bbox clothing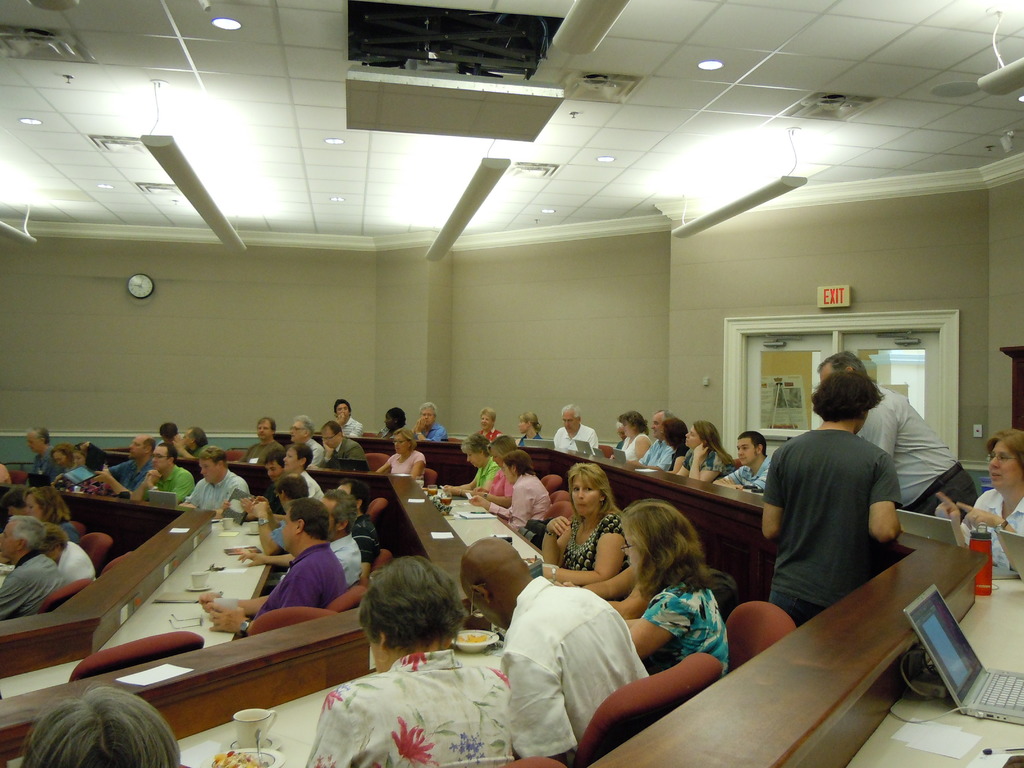
[left=959, top=480, right=1023, bottom=572]
